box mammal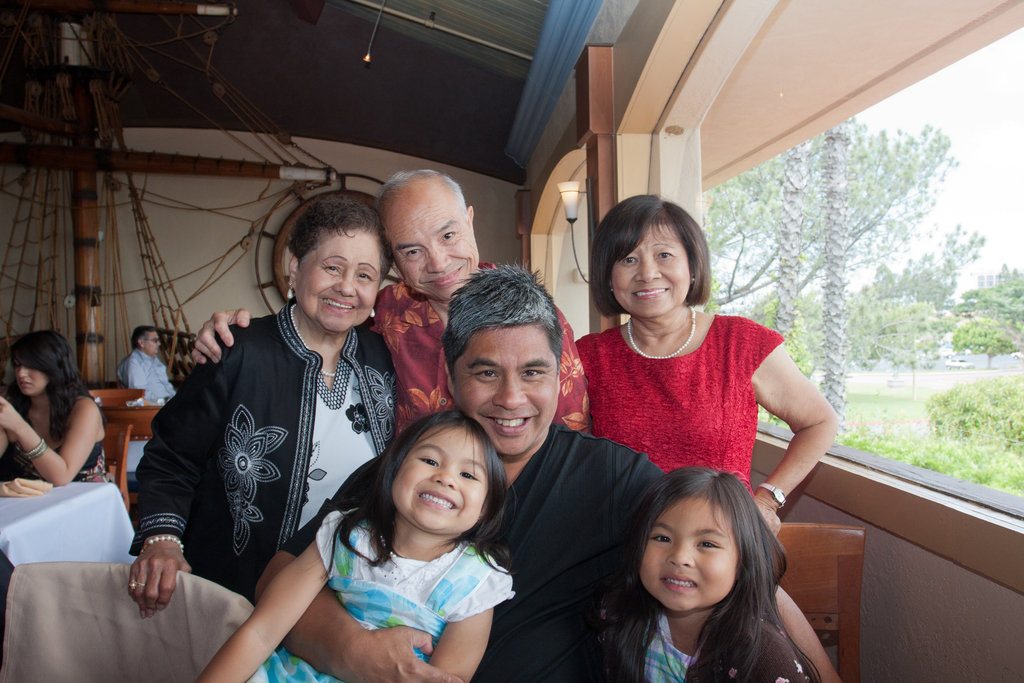
{"x1": 255, "y1": 258, "x2": 843, "y2": 682}
